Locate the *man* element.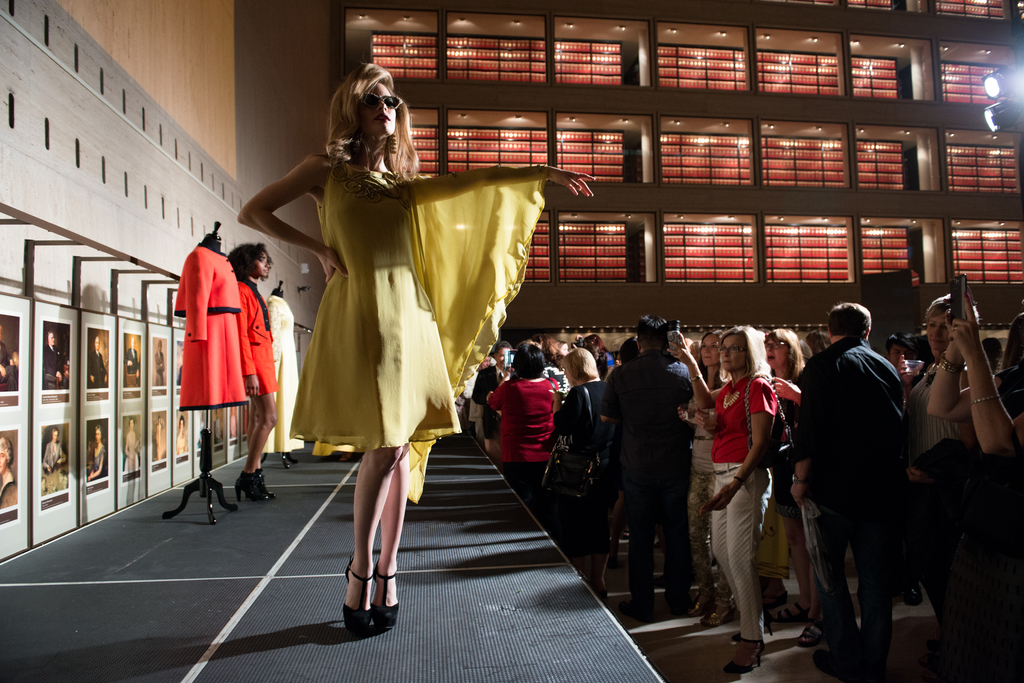
Element bbox: {"x1": 617, "y1": 334, "x2": 642, "y2": 361}.
